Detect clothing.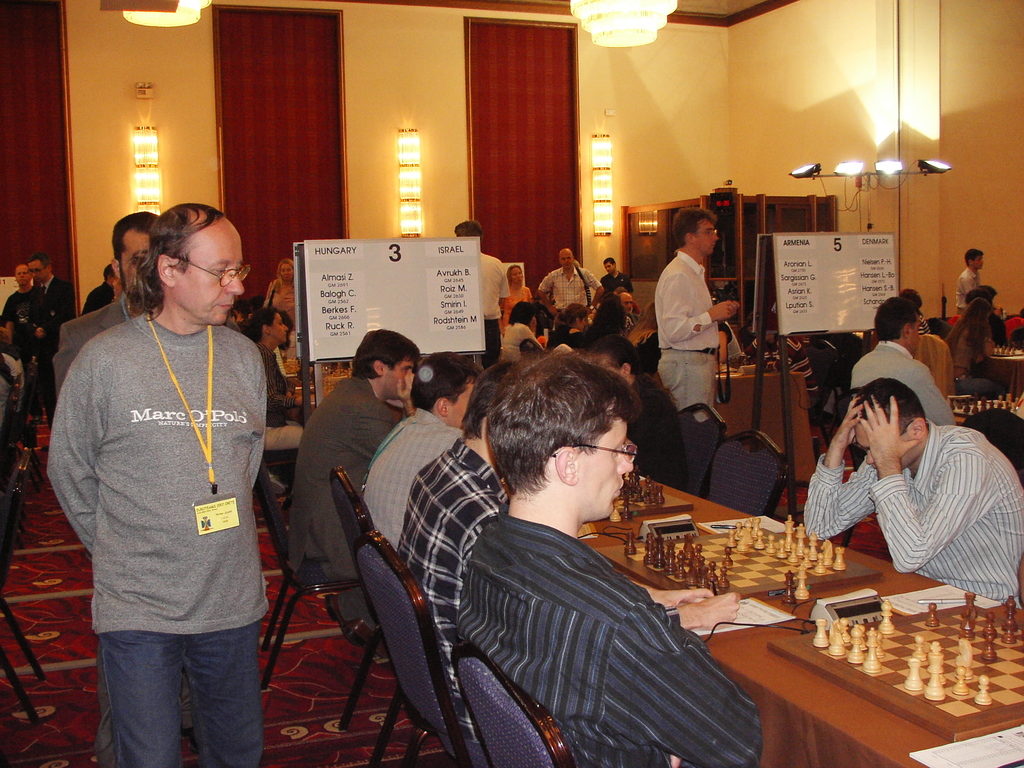
Detected at [651, 249, 726, 411].
